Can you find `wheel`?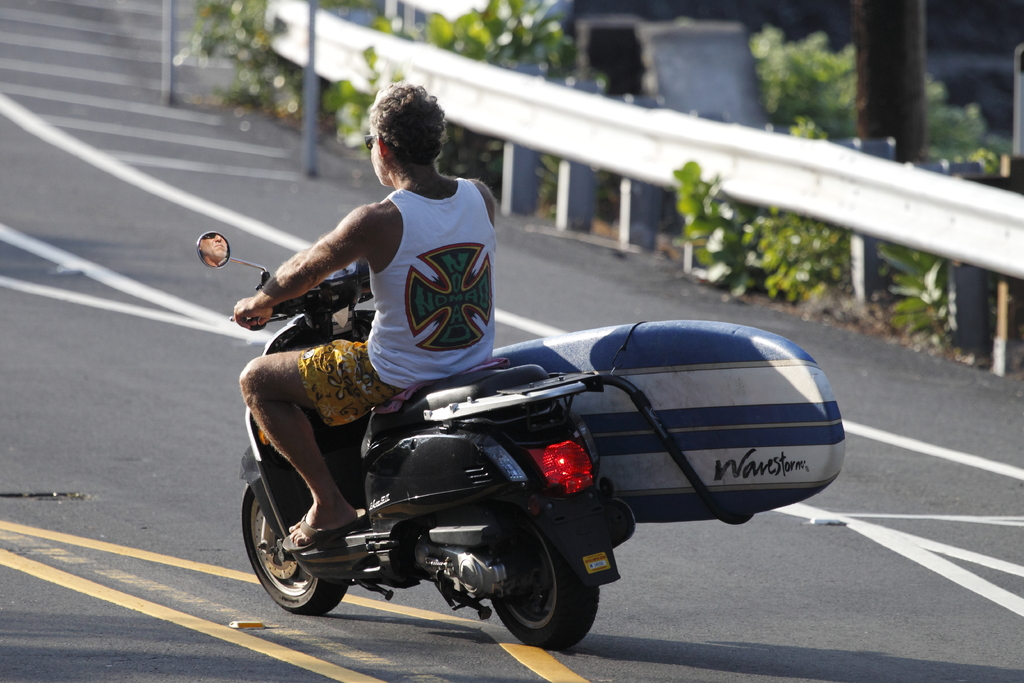
Yes, bounding box: box(239, 483, 346, 616).
